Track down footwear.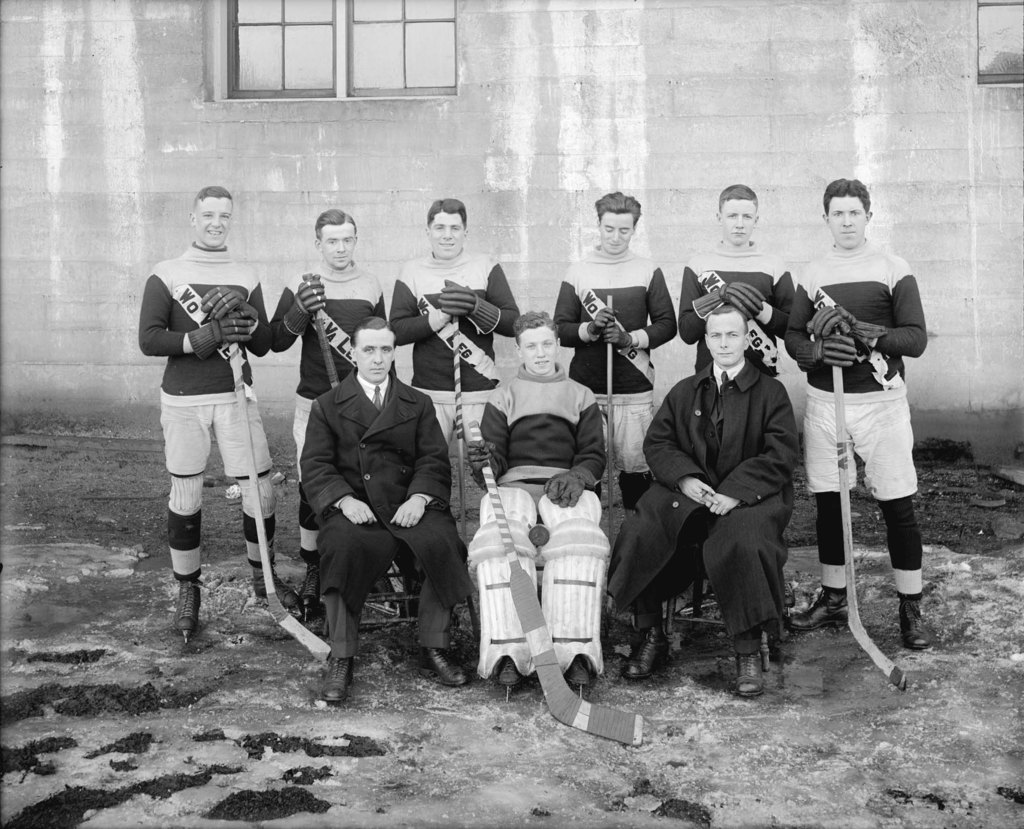
Tracked to detection(296, 561, 311, 613).
